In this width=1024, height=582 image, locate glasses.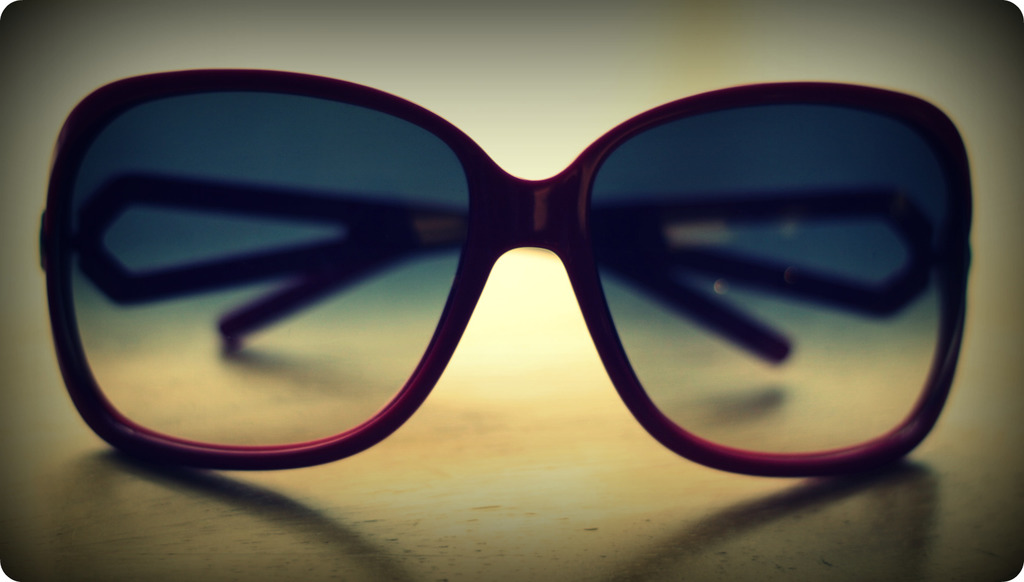
Bounding box: bbox=(90, 39, 932, 499).
